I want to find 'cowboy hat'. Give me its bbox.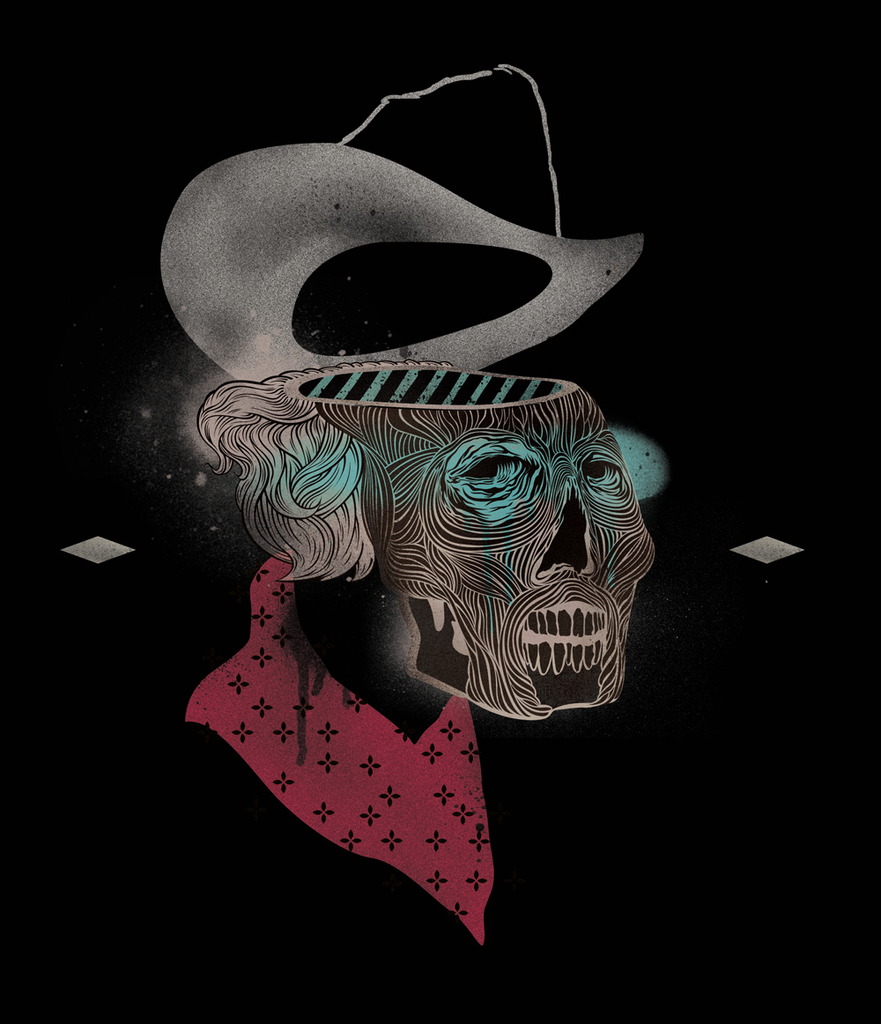
x1=175 y1=43 x2=644 y2=386.
